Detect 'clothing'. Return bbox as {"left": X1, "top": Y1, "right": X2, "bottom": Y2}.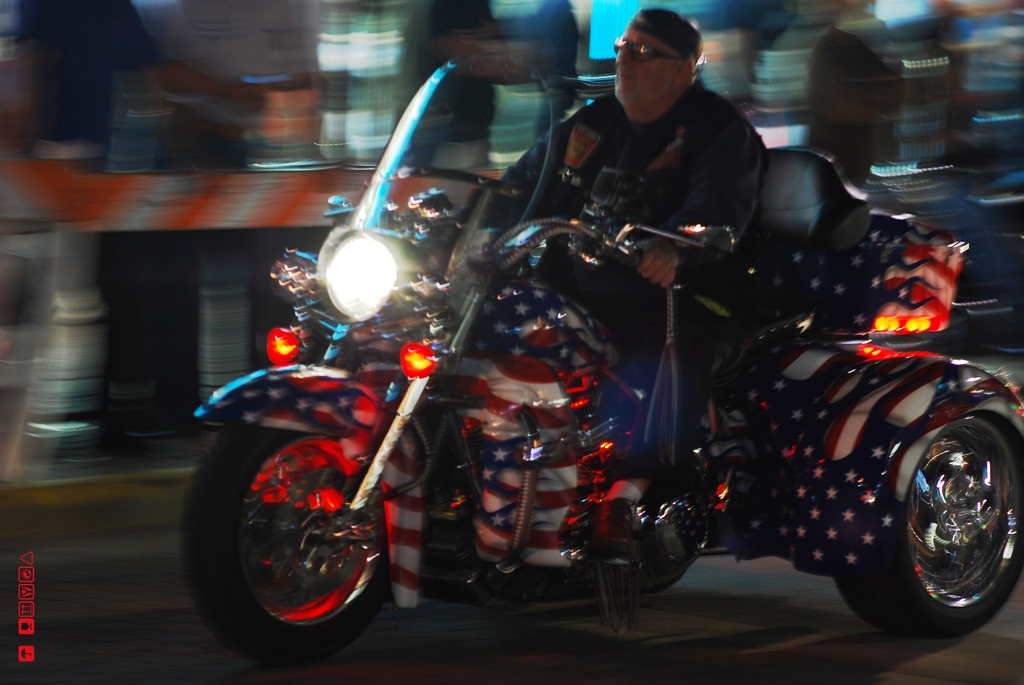
{"left": 458, "top": 74, "right": 772, "bottom": 484}.
